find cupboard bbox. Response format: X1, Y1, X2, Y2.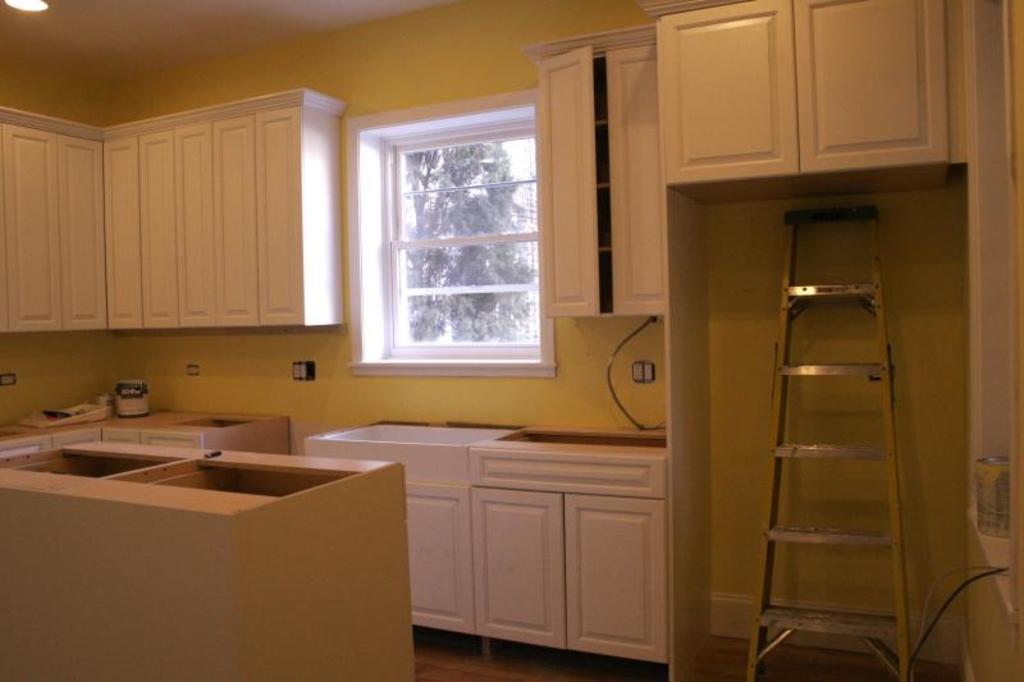
4, 74, 352, 363.
